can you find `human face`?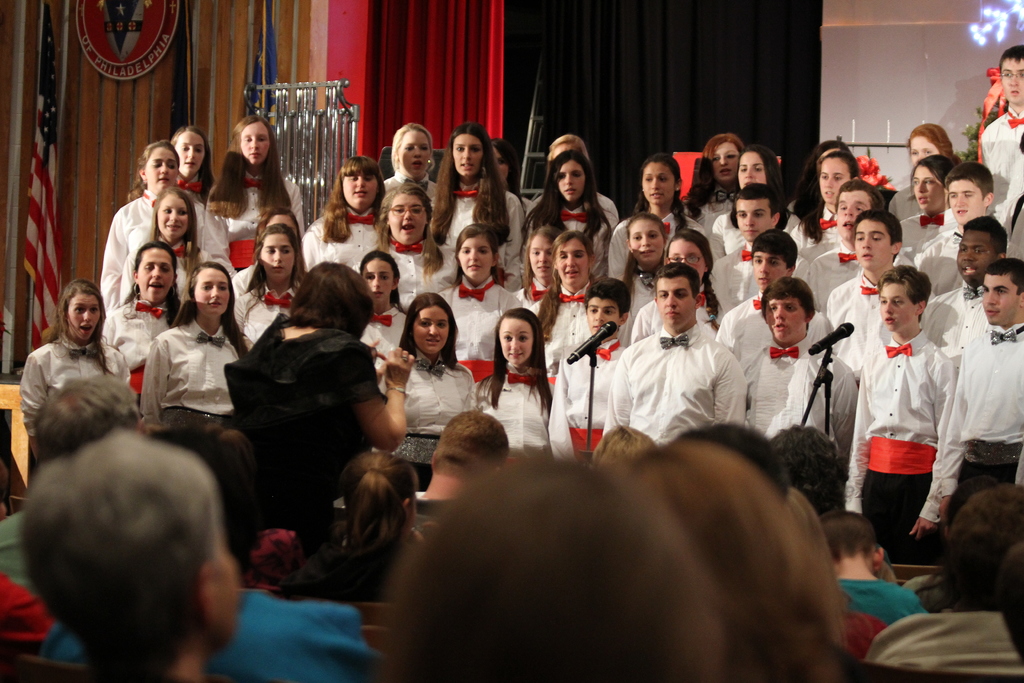
Yes, bounding box: box(908, 136, 938, 163).
